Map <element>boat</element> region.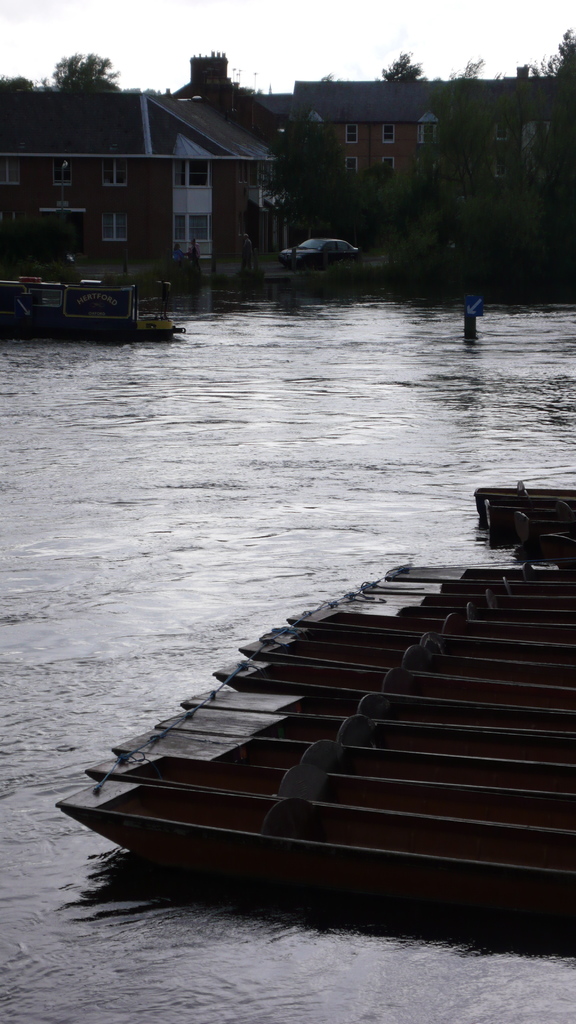
Mapped to pyautogui.locateOnScreen(18, 273, 164, 344).
